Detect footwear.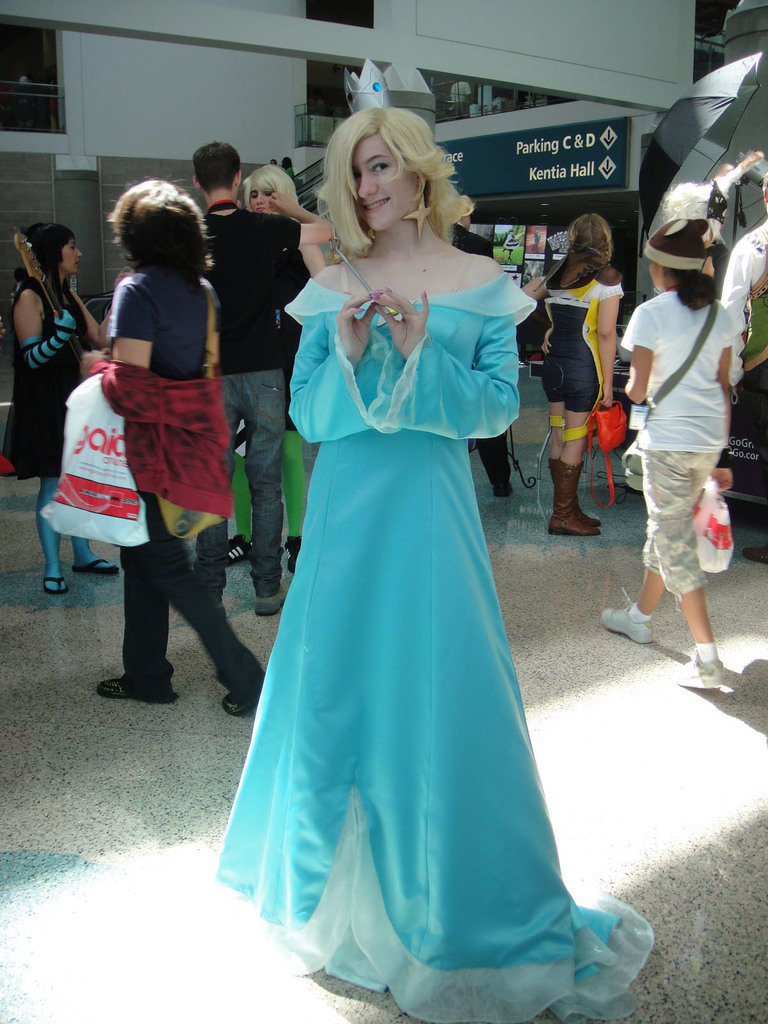
Detected at Rect(228, 540, 254, 560).
